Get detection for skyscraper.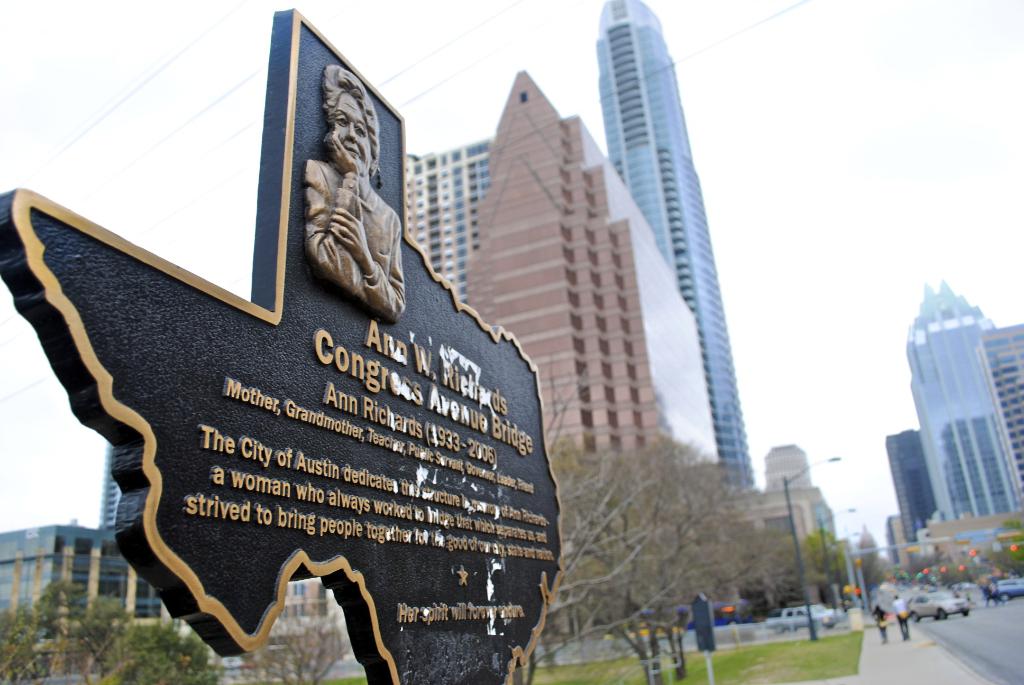
Detection: 899 277 1023 530.
